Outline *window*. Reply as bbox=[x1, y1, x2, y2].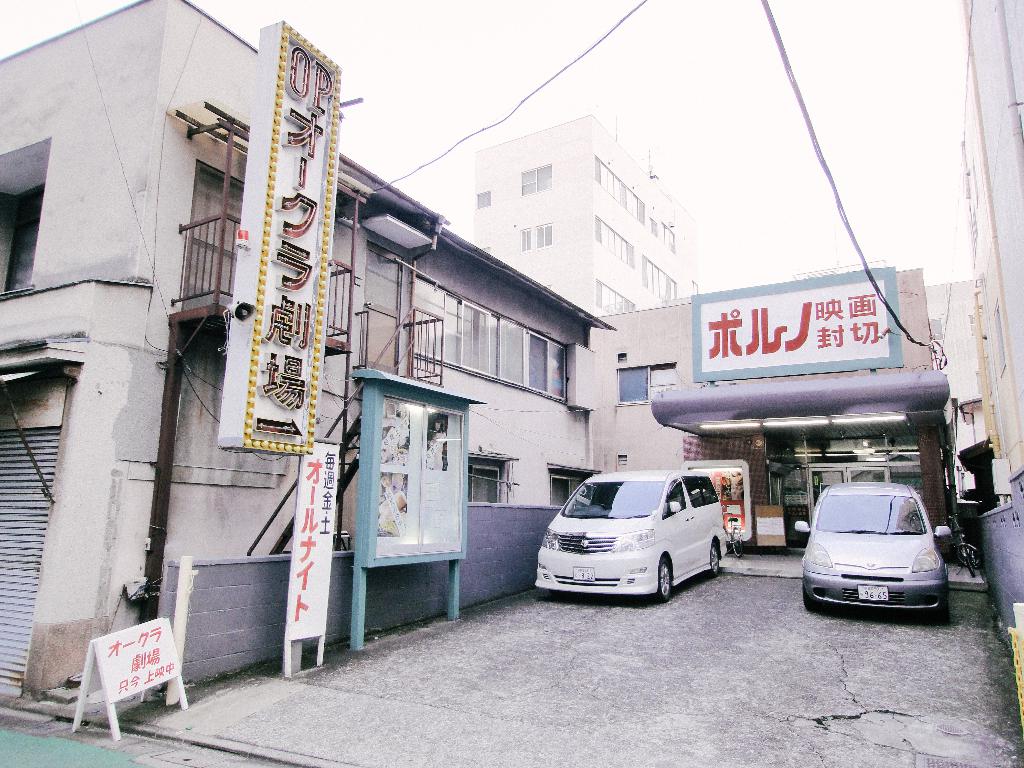
bbox=[596, 218, 633, 273].
